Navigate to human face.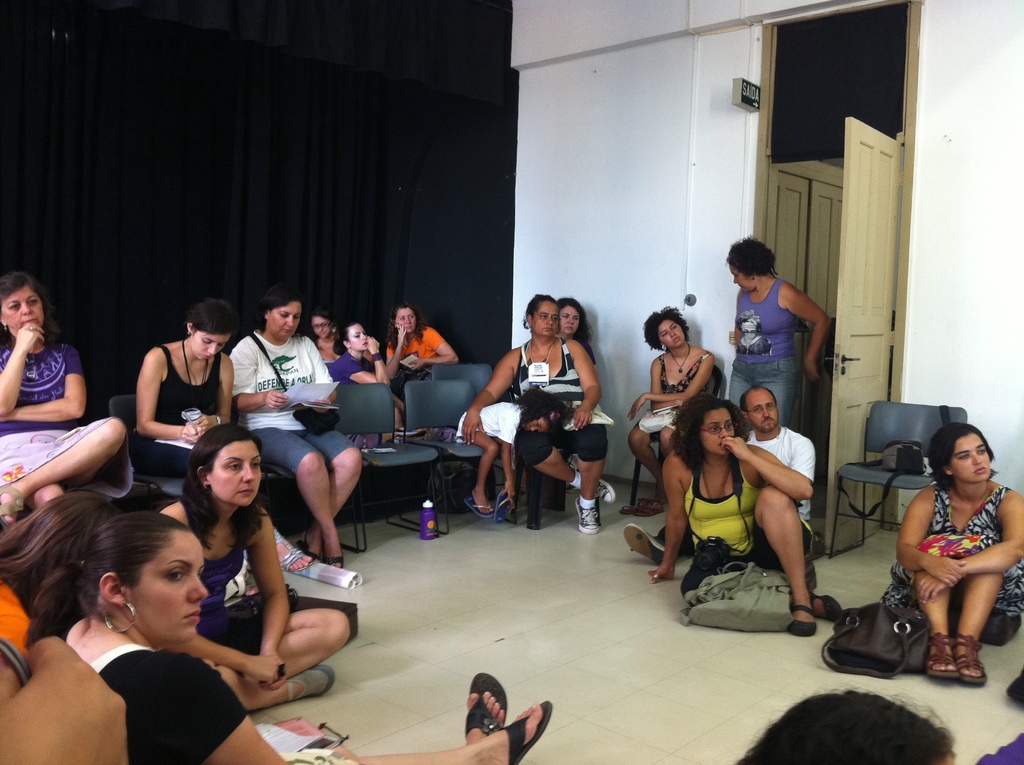
Navigation target: locate(950, 434, 993, 483).
